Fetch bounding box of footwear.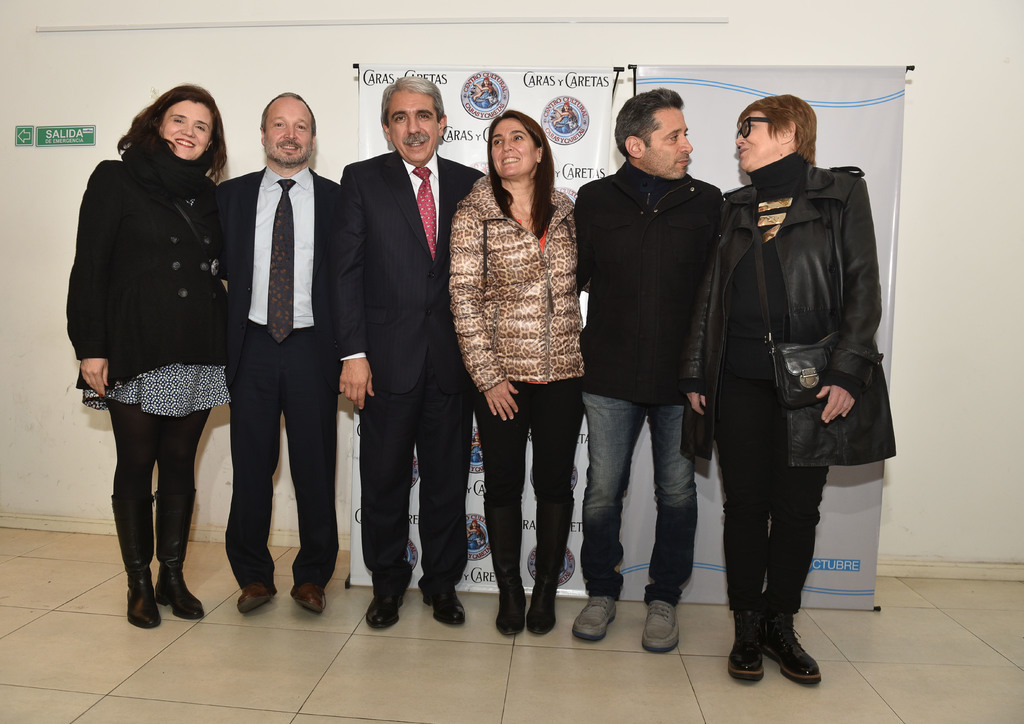
Bbox: 291, 579, 332, 618.
